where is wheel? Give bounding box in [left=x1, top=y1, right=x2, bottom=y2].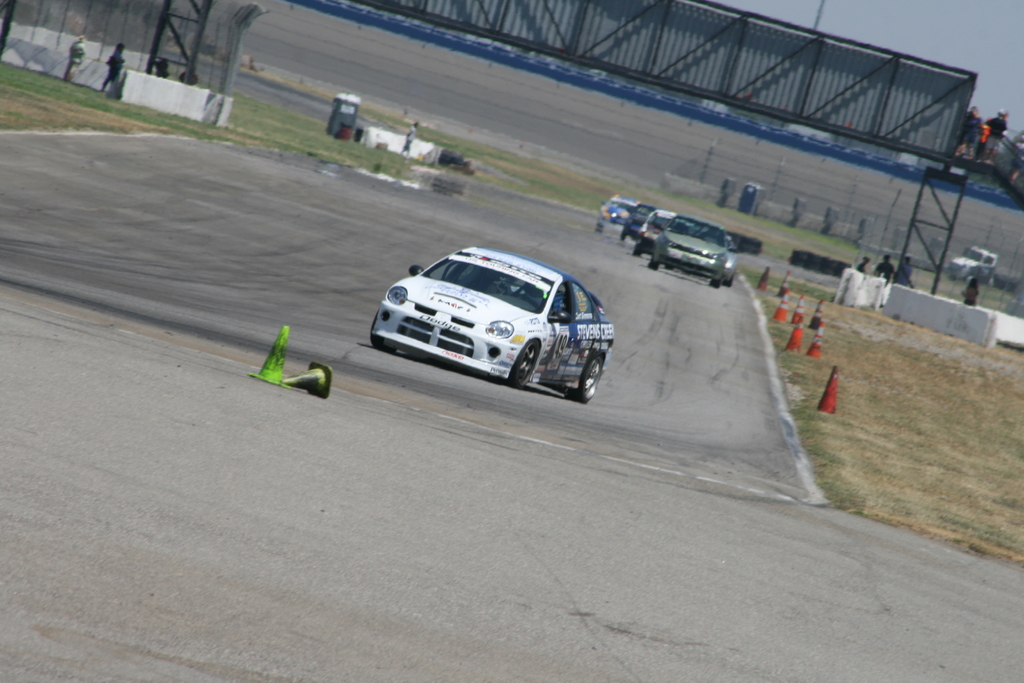
[left=648, top=259, right=660, bottom=270].
